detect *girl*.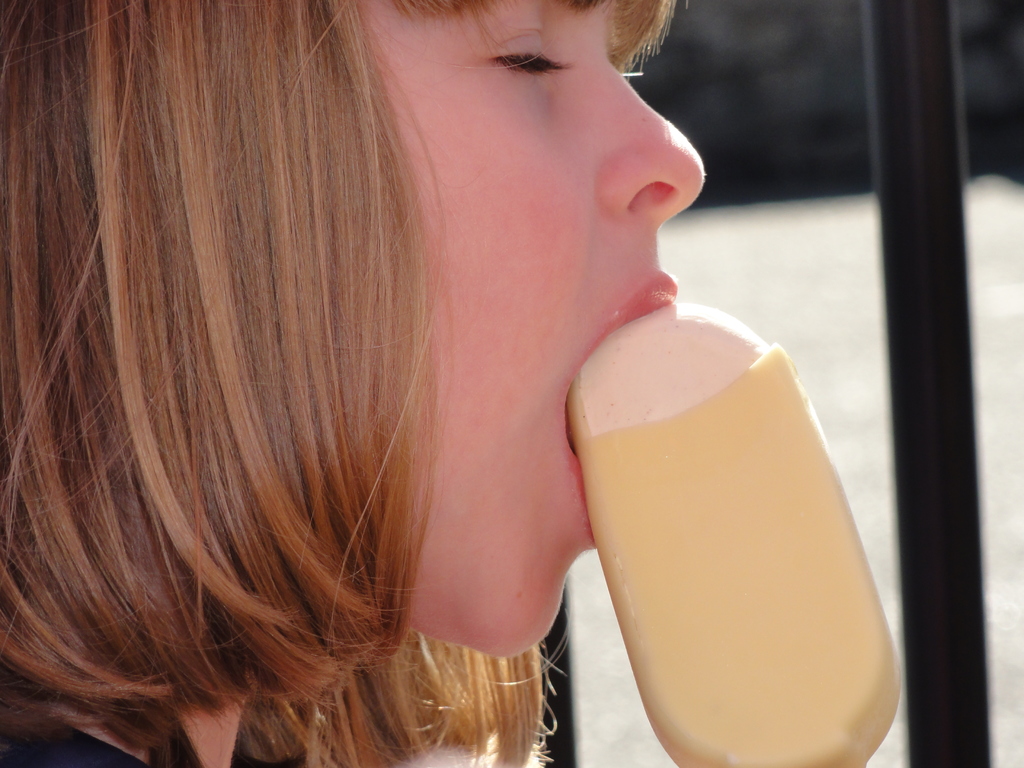
Detected at BBox(0, 0, 707, 767).
